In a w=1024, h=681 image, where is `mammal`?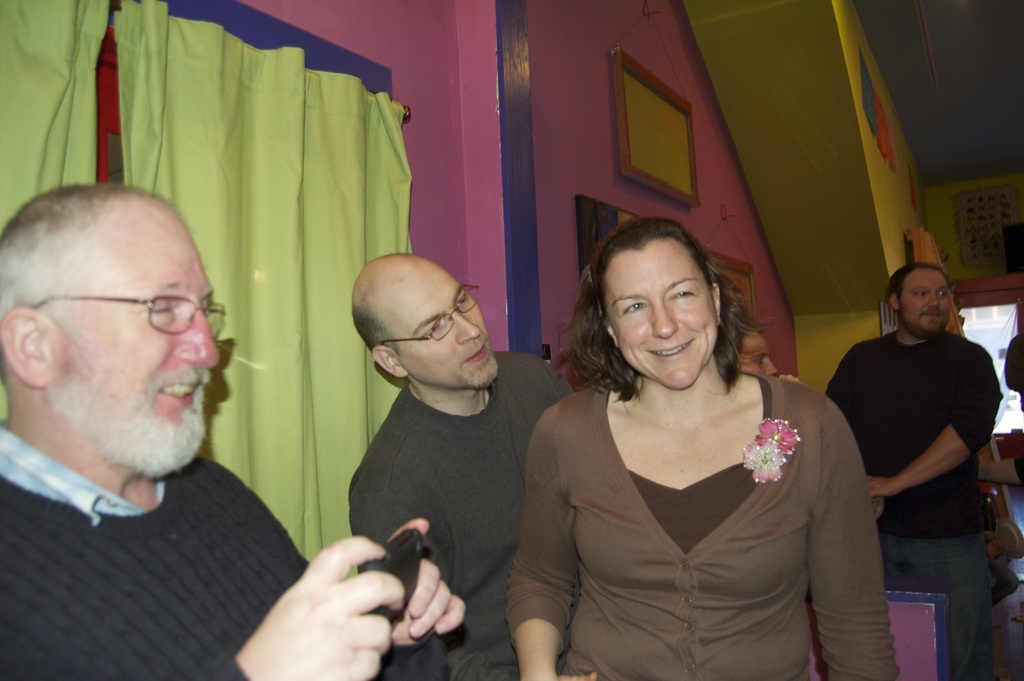
Rect(731, 322, 884, 516).
